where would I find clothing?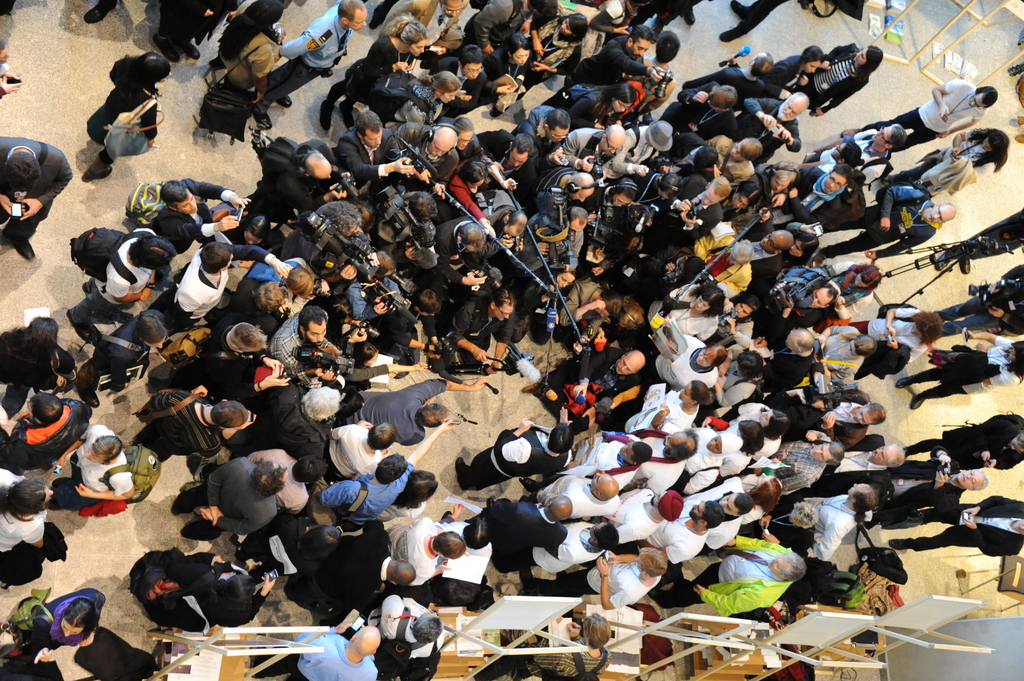
At <bbox>822, 192, 930, 257</bbox>.
